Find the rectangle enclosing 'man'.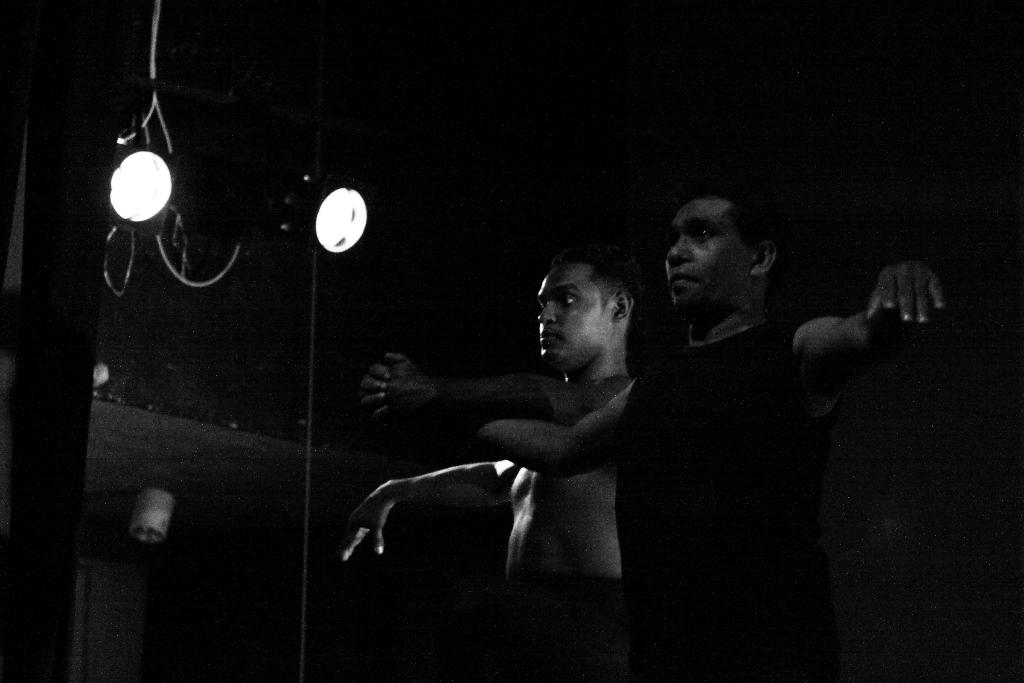
(336,256,646,682).
